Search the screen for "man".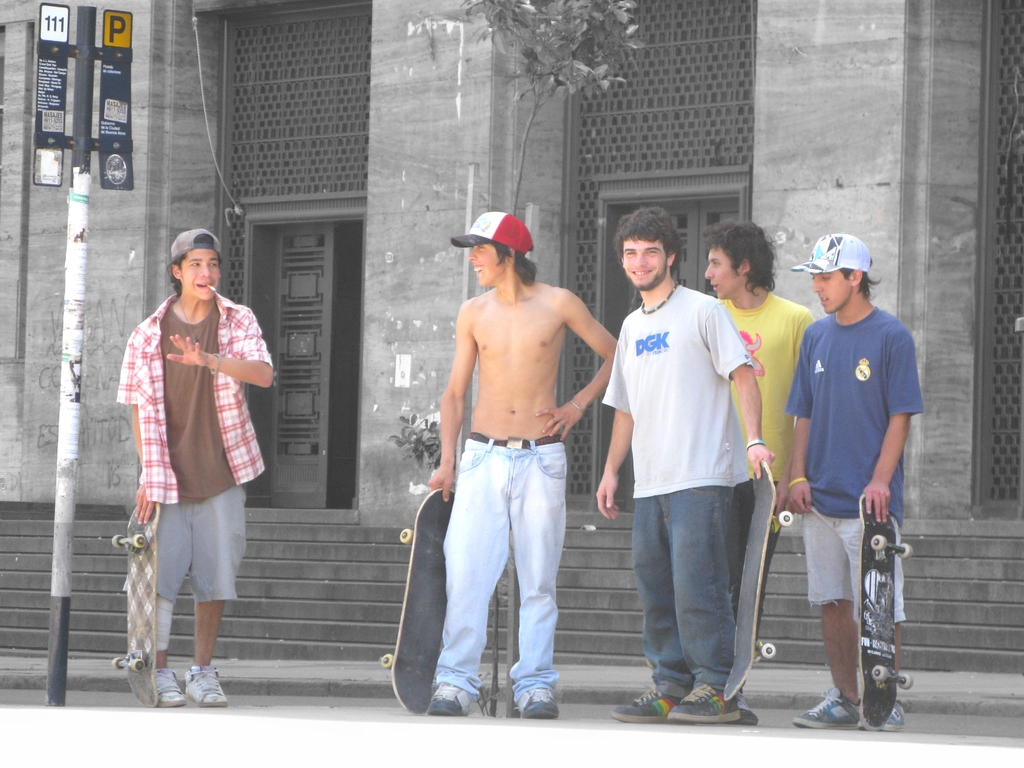
Found at box(115, 229, 275, 708).
